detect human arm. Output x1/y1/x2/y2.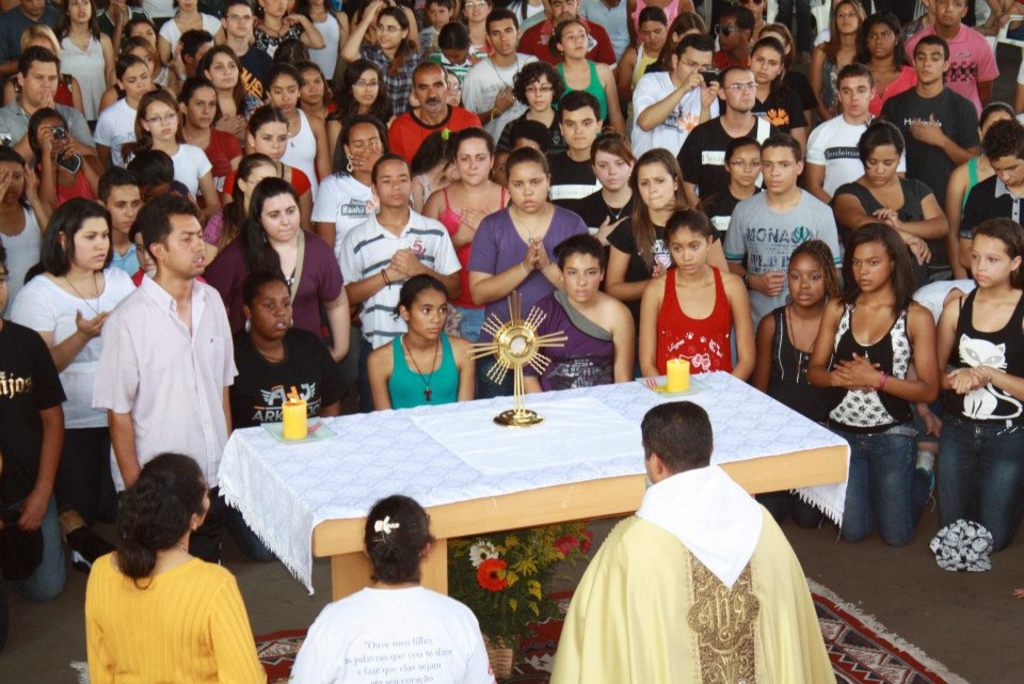
518/34/534/55.
